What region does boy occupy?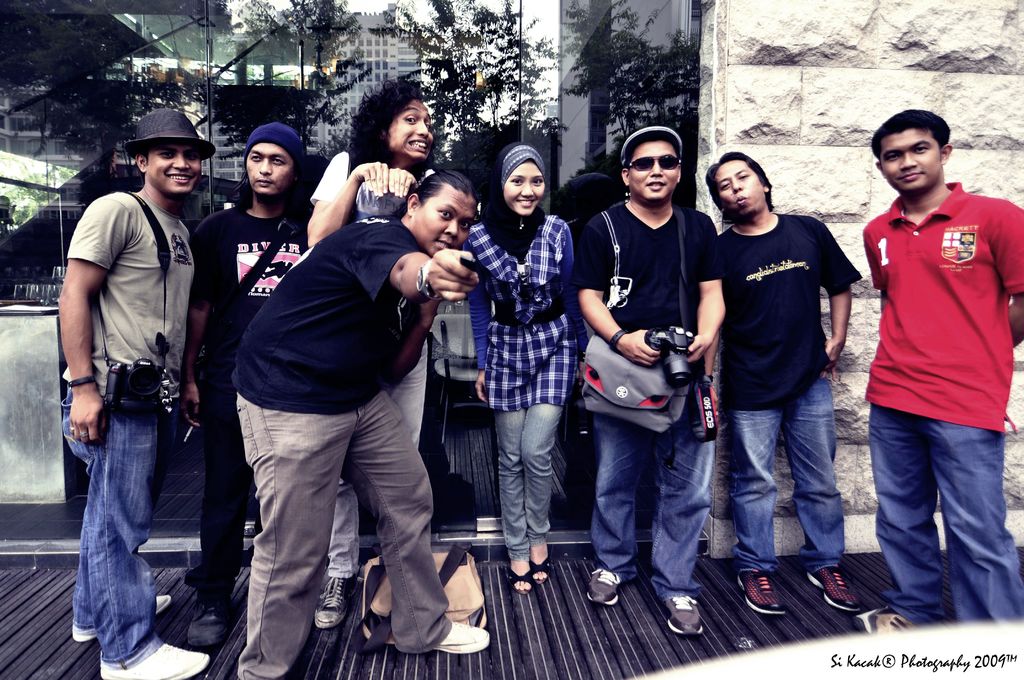
(left=58, top=105, right=216, bottom=679).
